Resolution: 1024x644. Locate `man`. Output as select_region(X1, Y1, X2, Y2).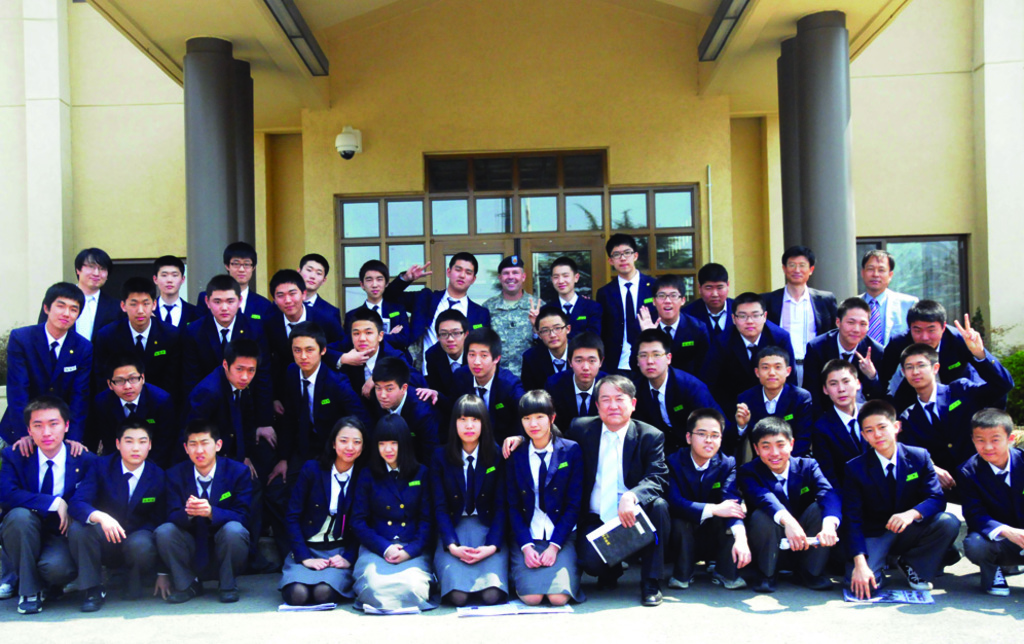
select_region(417, 309, 472, 403).
